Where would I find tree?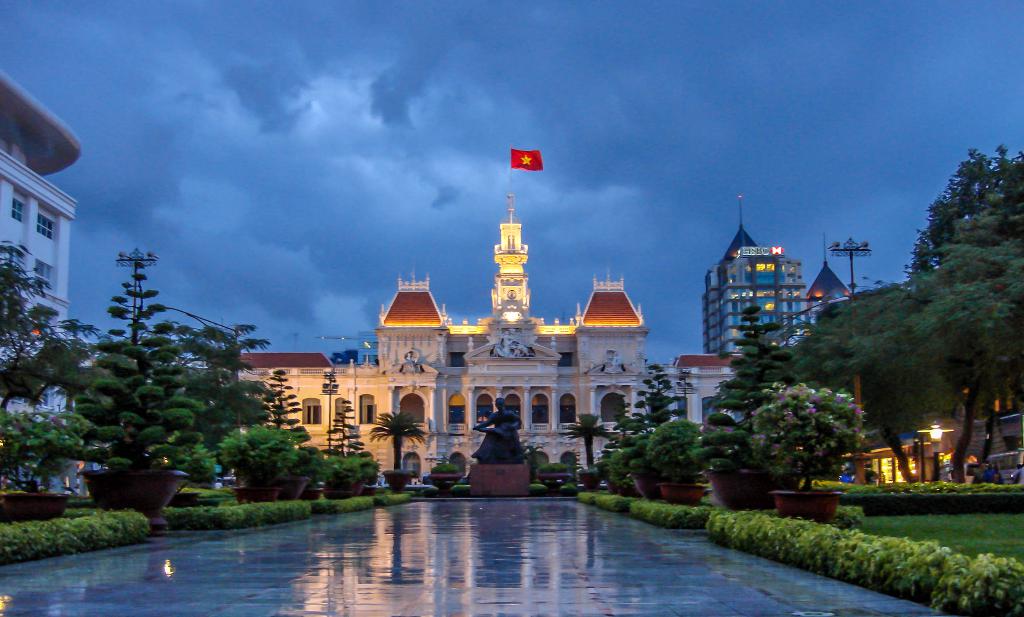
At region(706, 307, 815, 438).
